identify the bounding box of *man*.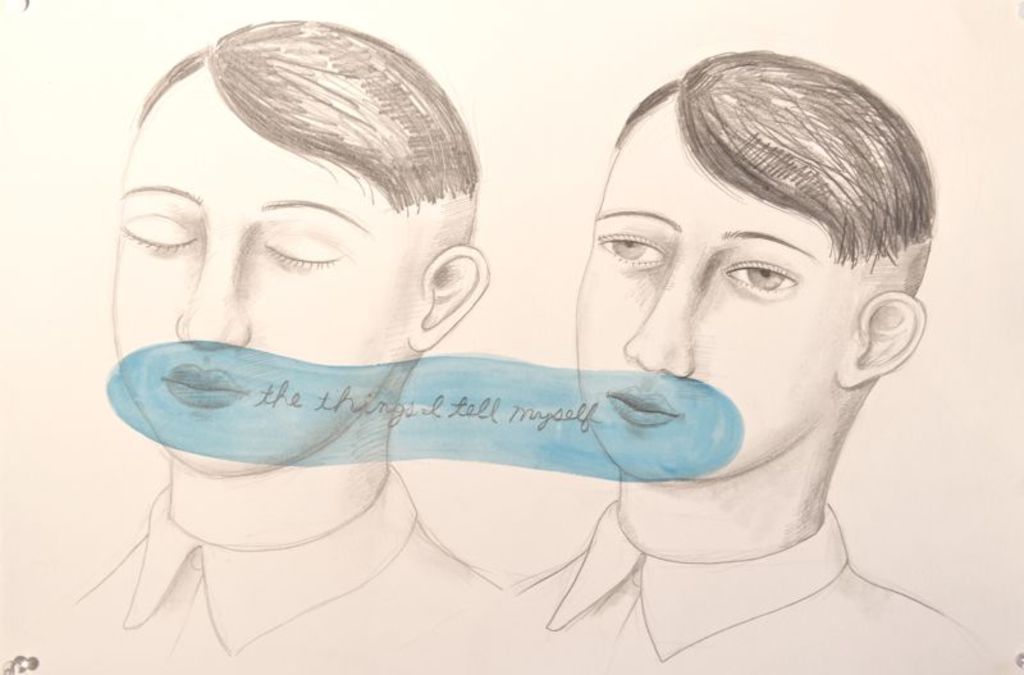
region(506, 46, 974, 674).
